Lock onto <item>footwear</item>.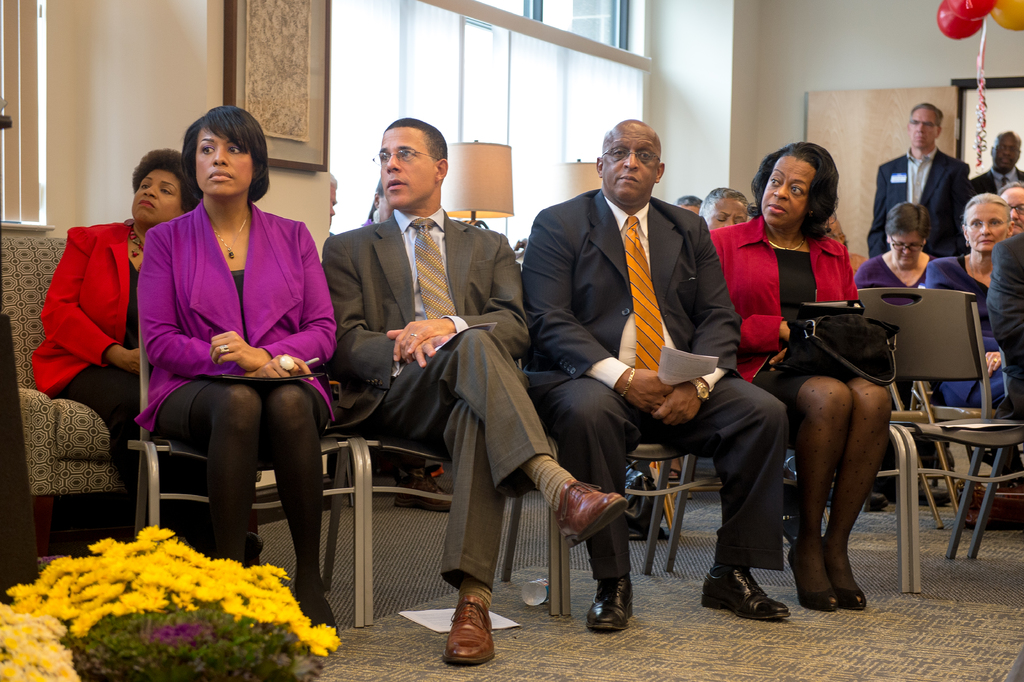
Locked: (392,463,454,512).
